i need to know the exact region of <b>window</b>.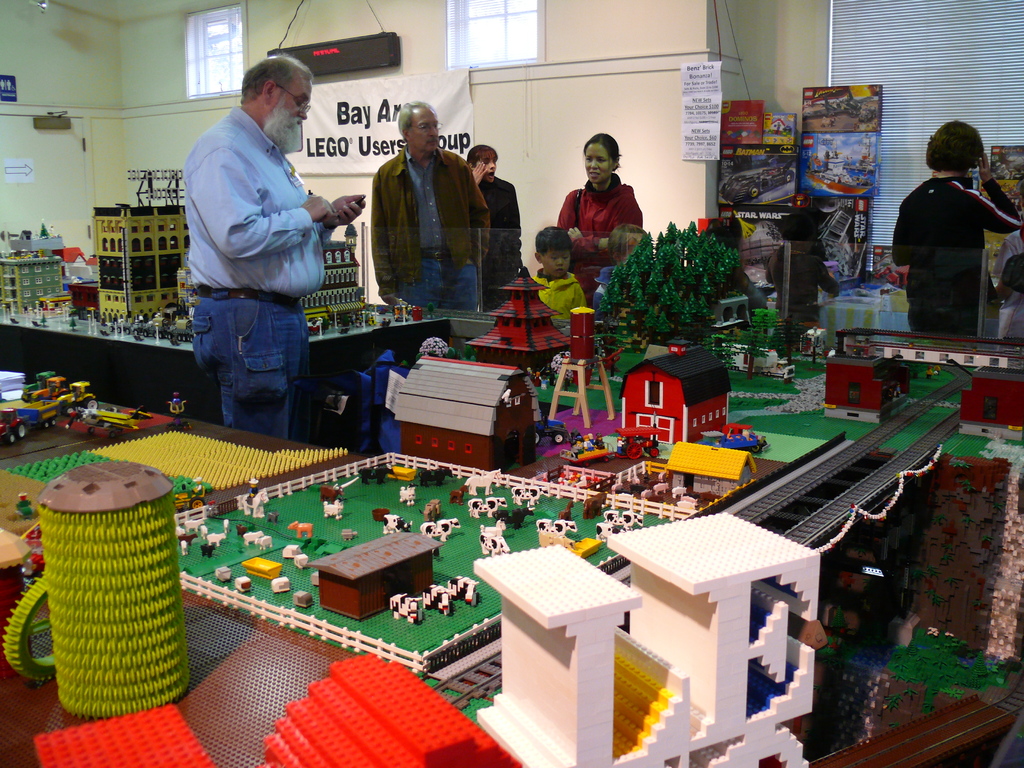
Region: bbox=(446, 0, 535, 69).
